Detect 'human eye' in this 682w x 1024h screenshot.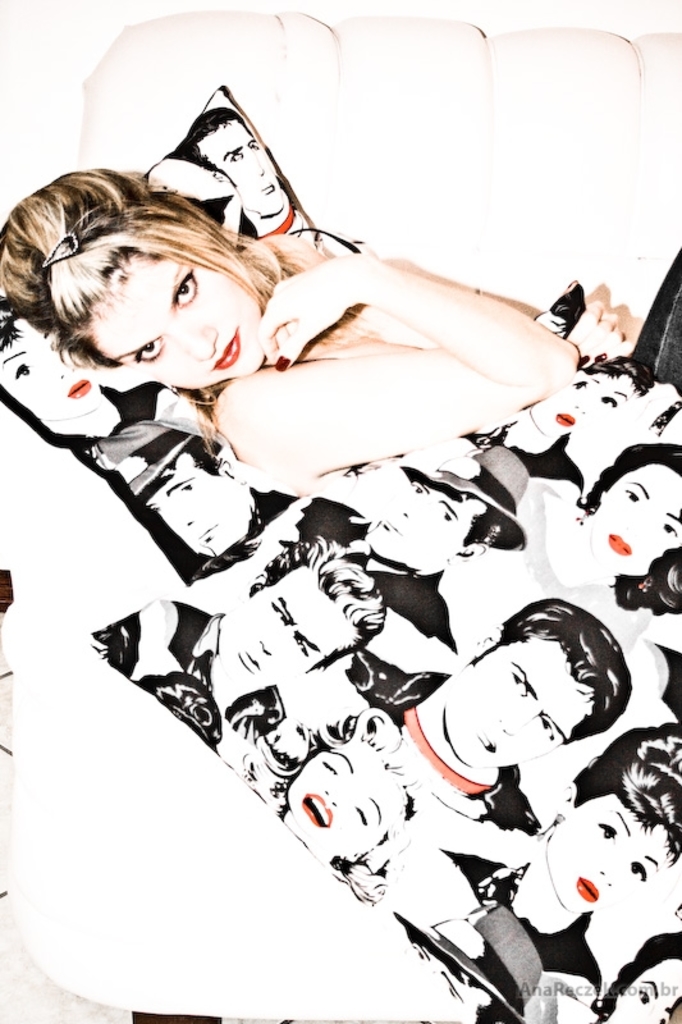
Detection: locate(292, 634, 310, 662).
